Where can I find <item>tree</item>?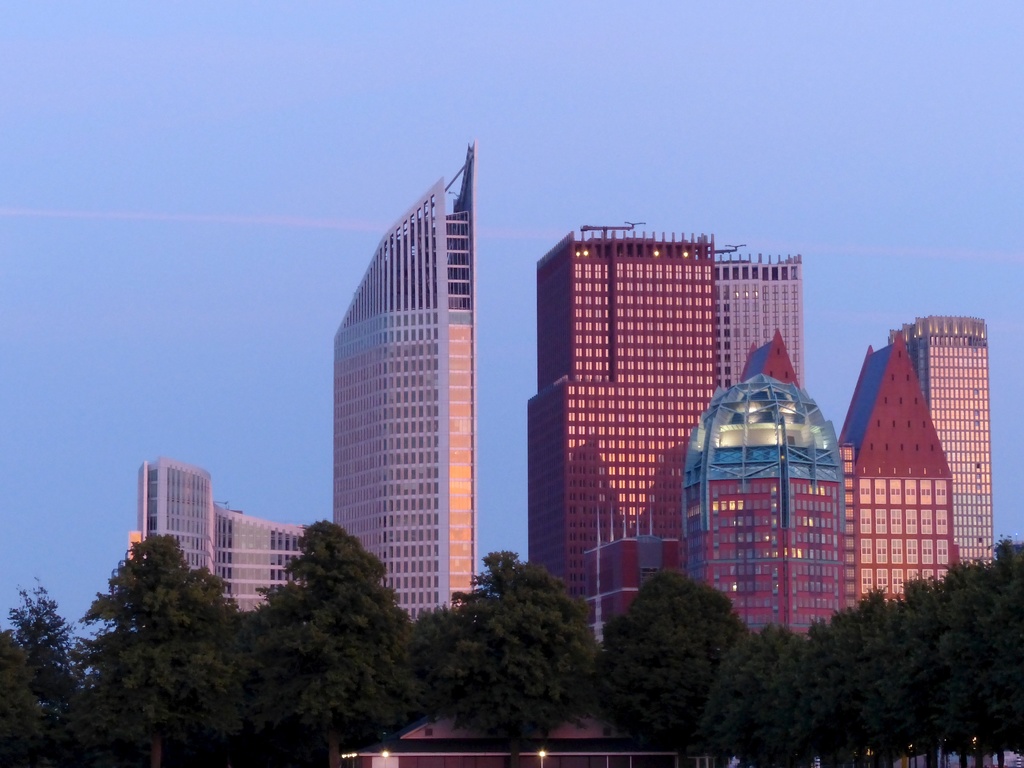
You can find it at 79:532:239:767.
